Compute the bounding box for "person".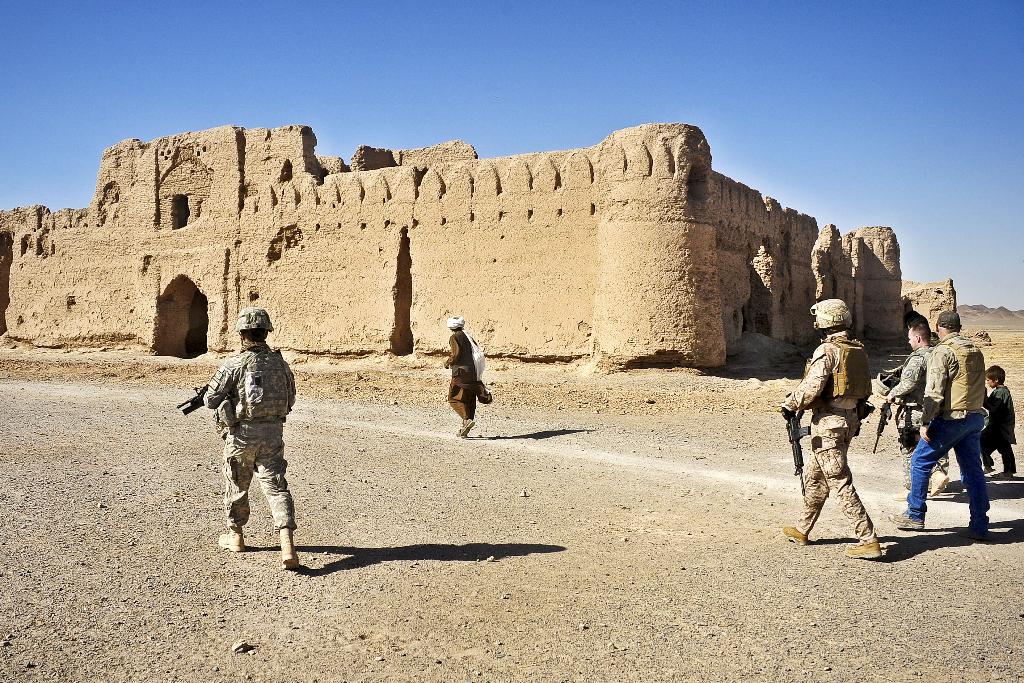
(left=780, top=293, right=885, bottom=564).
